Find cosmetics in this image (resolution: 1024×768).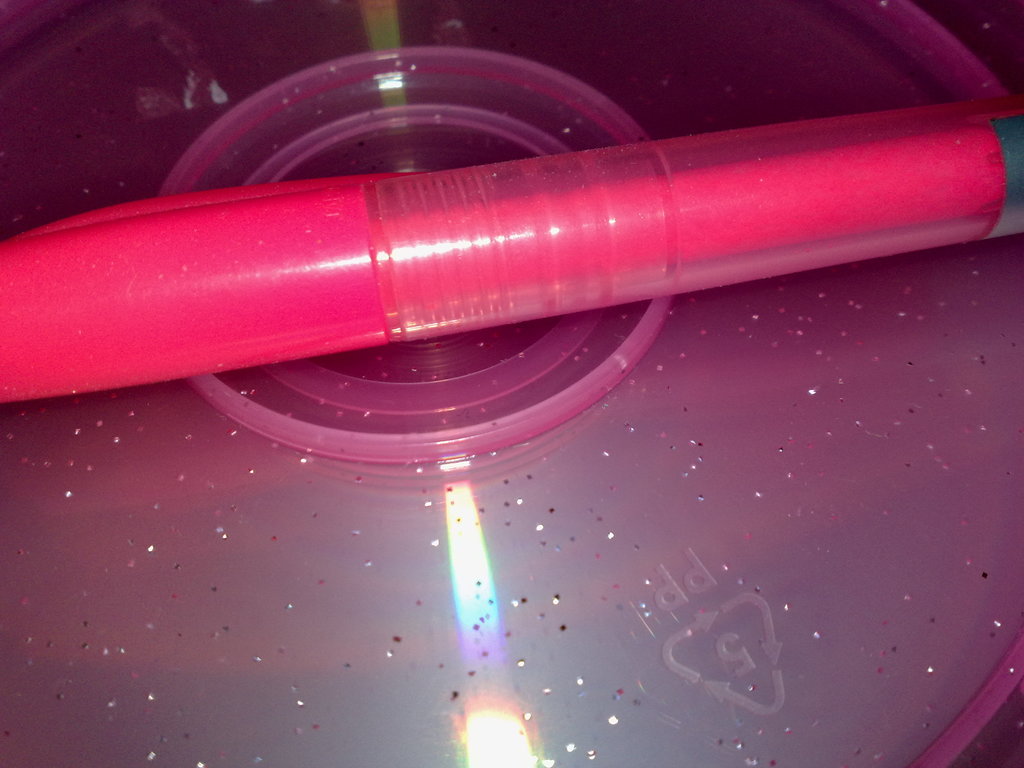
bbox=[0, 50, 1023, 425].
